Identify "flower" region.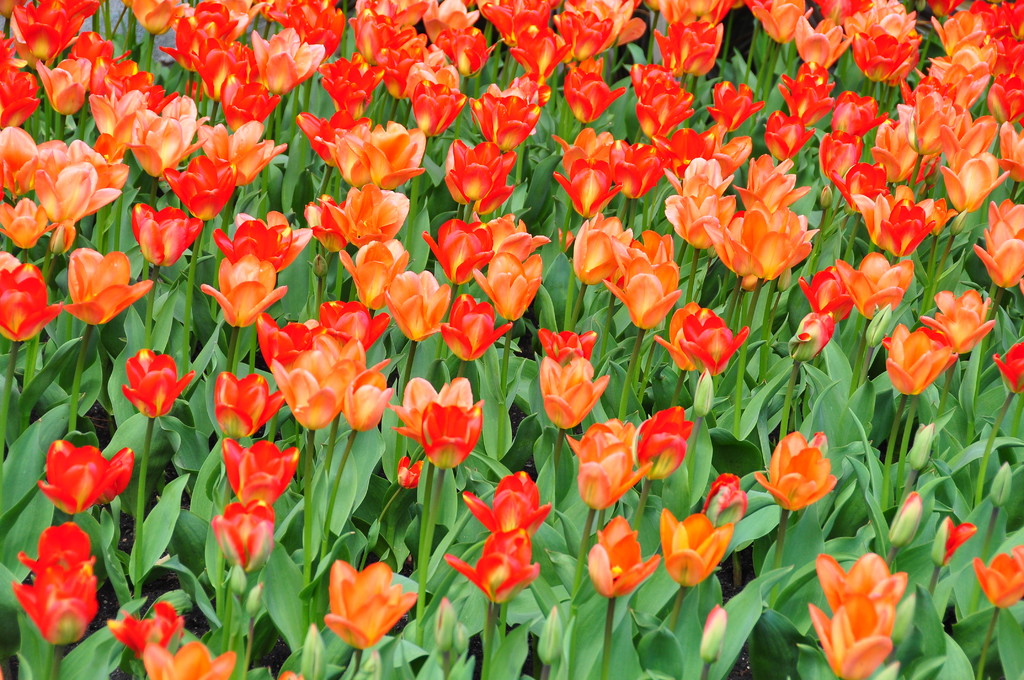
Region: (x1=653, y1=296, x2=704, y2=371).
